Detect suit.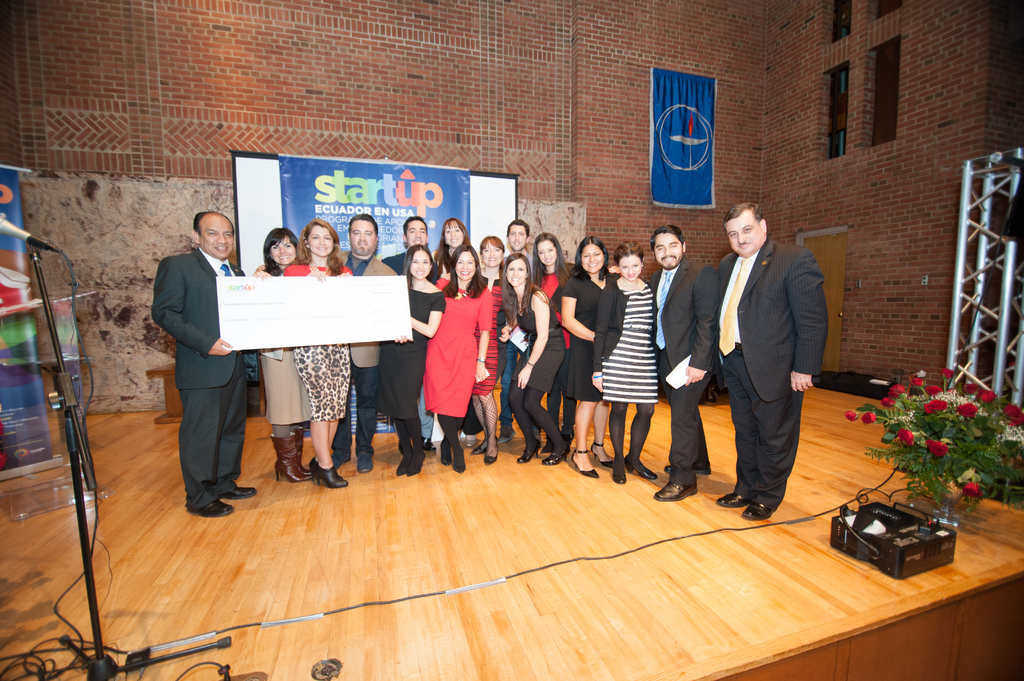
Detected at bbox=[647, 266, 716, 478].
